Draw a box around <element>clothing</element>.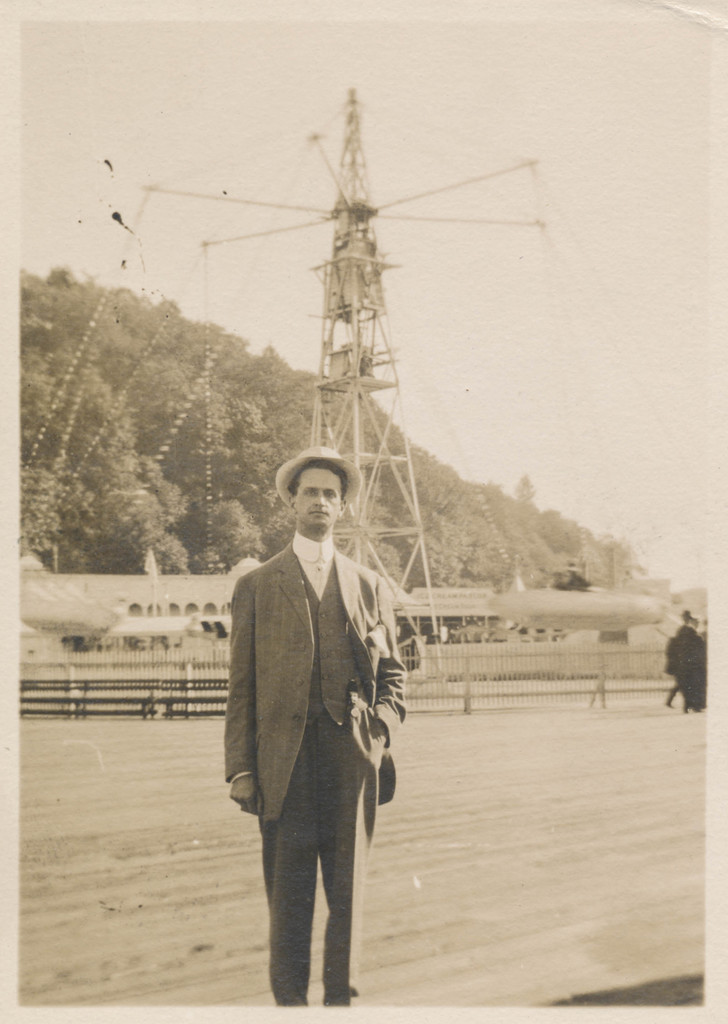
detection(216, 477, 410, 989).
